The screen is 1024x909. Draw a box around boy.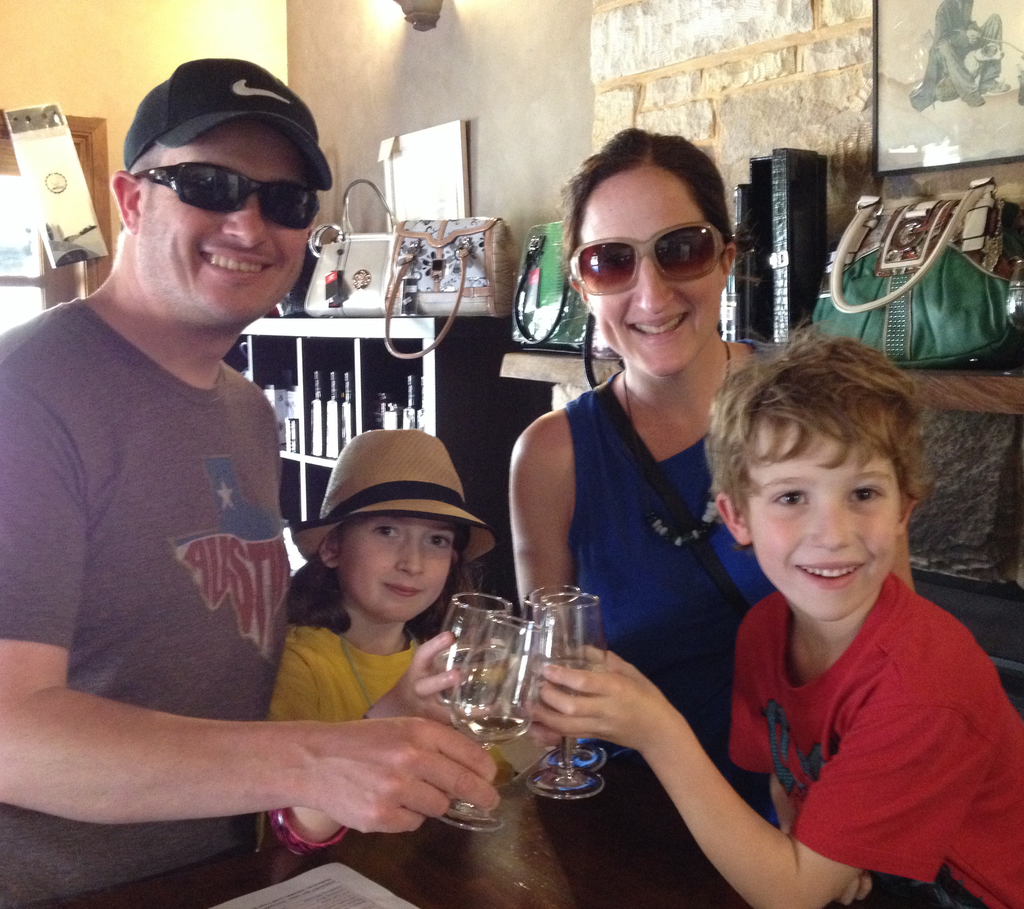
box=[272, 429, 524, 853].
